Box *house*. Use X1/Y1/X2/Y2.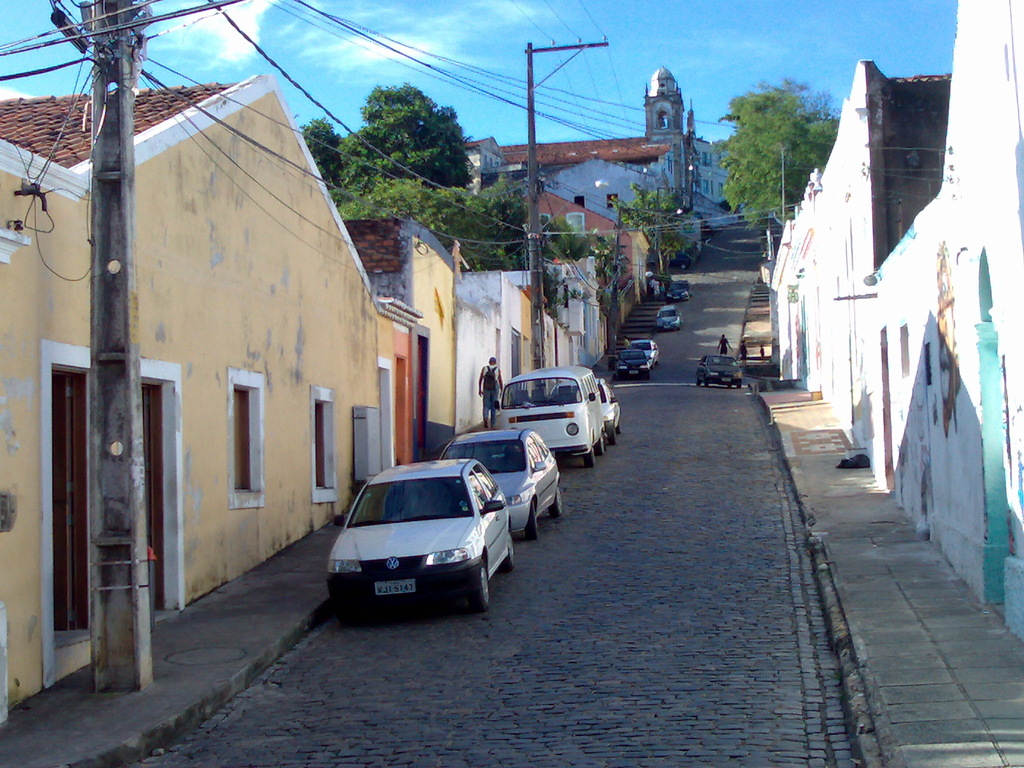
796/161/838/401.
